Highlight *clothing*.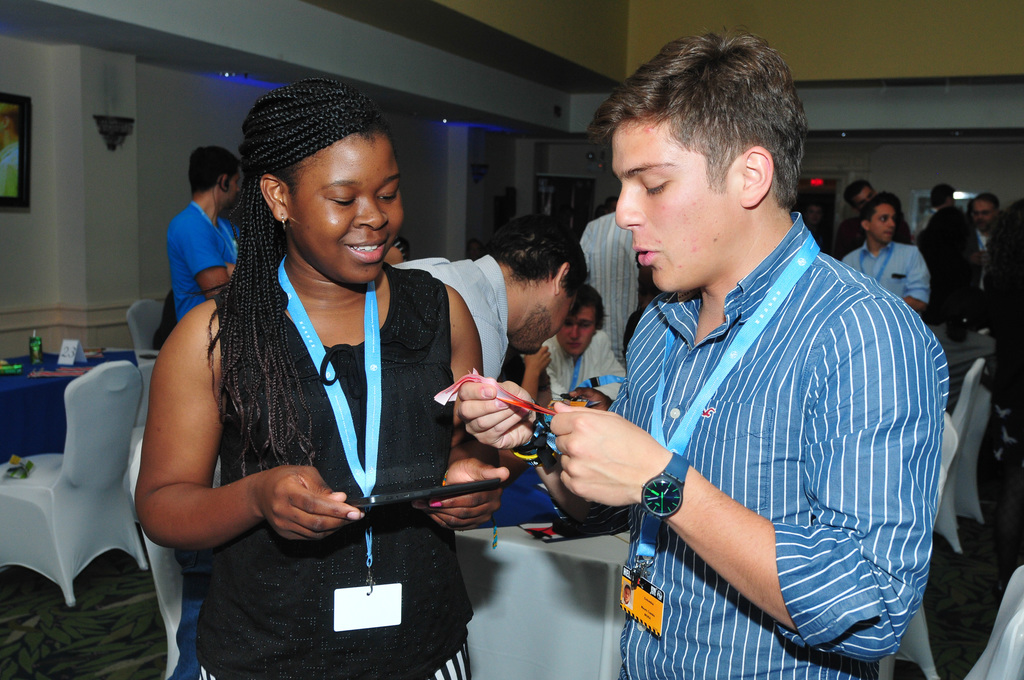
Highlighted region: 919, 206, 982, 289.
